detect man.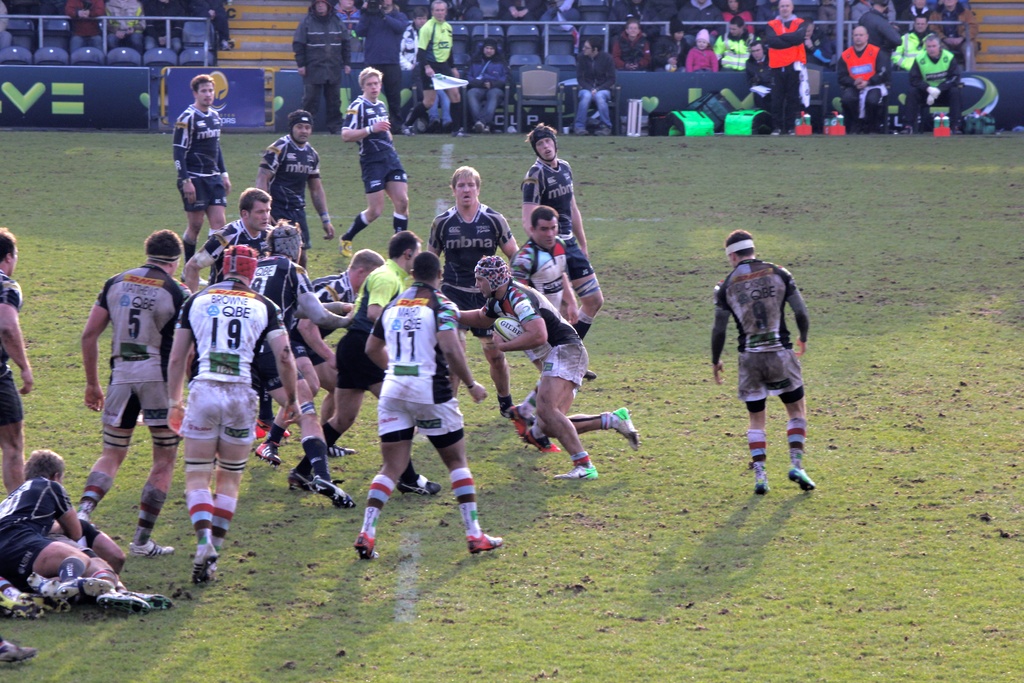
Detected at 417/167/521/413.
